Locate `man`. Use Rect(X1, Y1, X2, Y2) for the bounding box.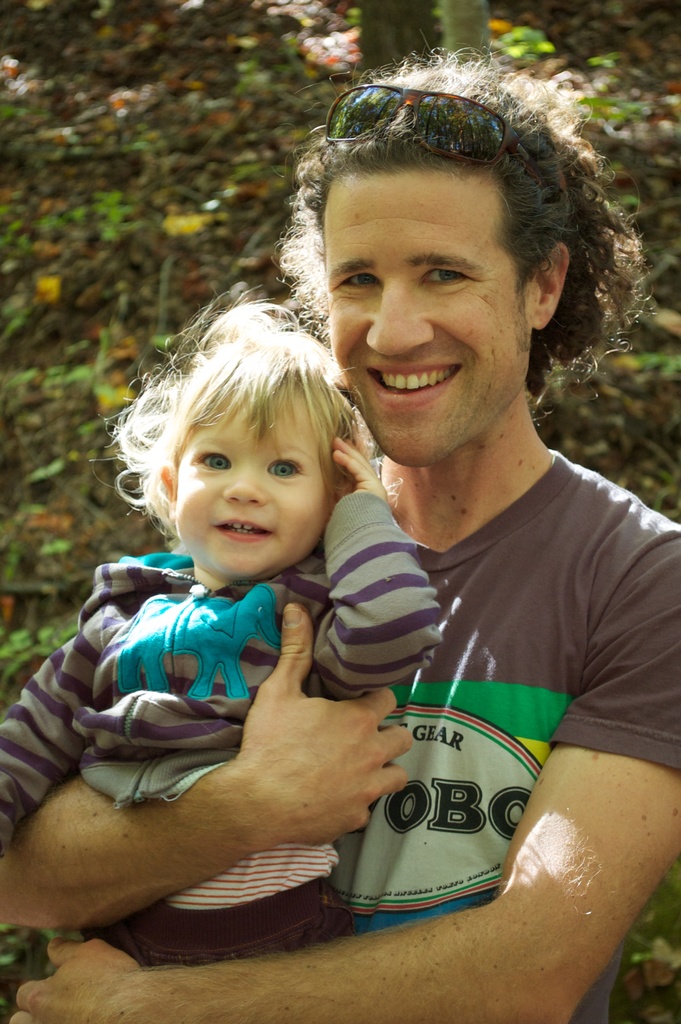
Rect(55, 193, 563, 981).
